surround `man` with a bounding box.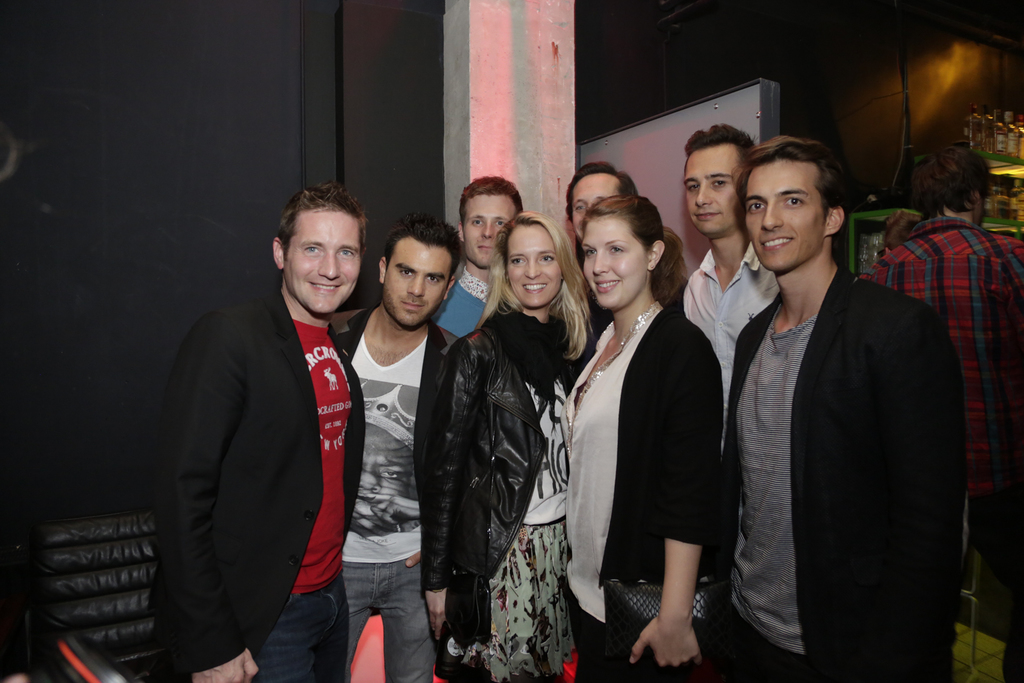
x1=855, y1=146, x2=1023, y2=682.
